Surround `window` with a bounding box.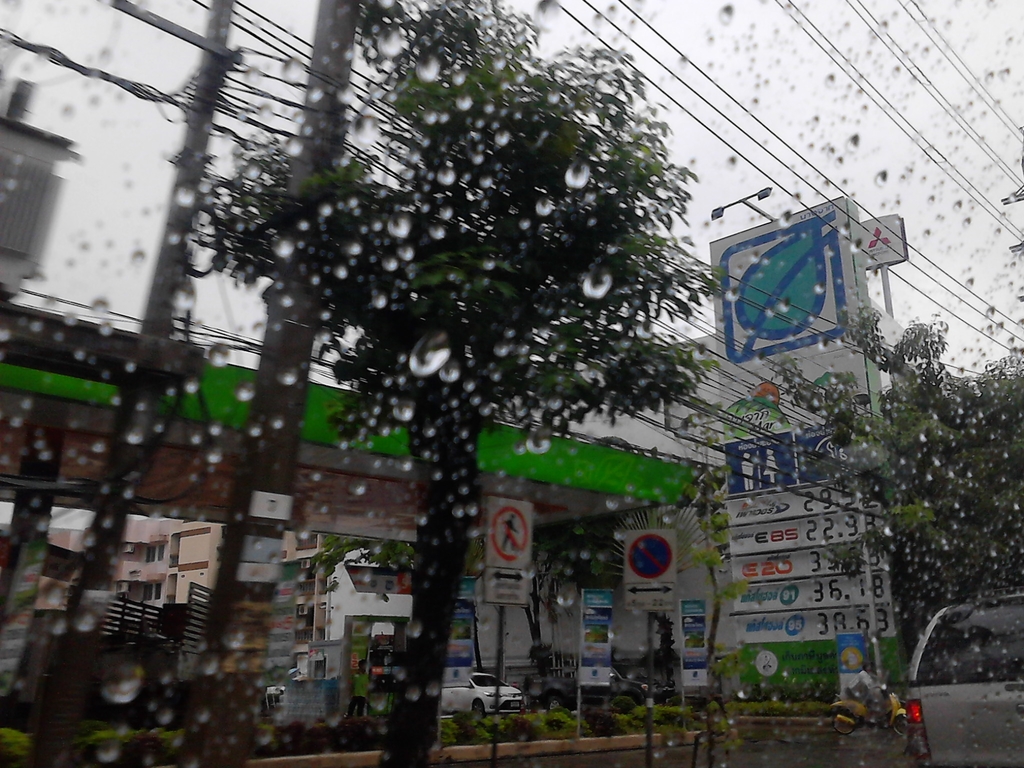
rect(0, 0, 1023, 767).
